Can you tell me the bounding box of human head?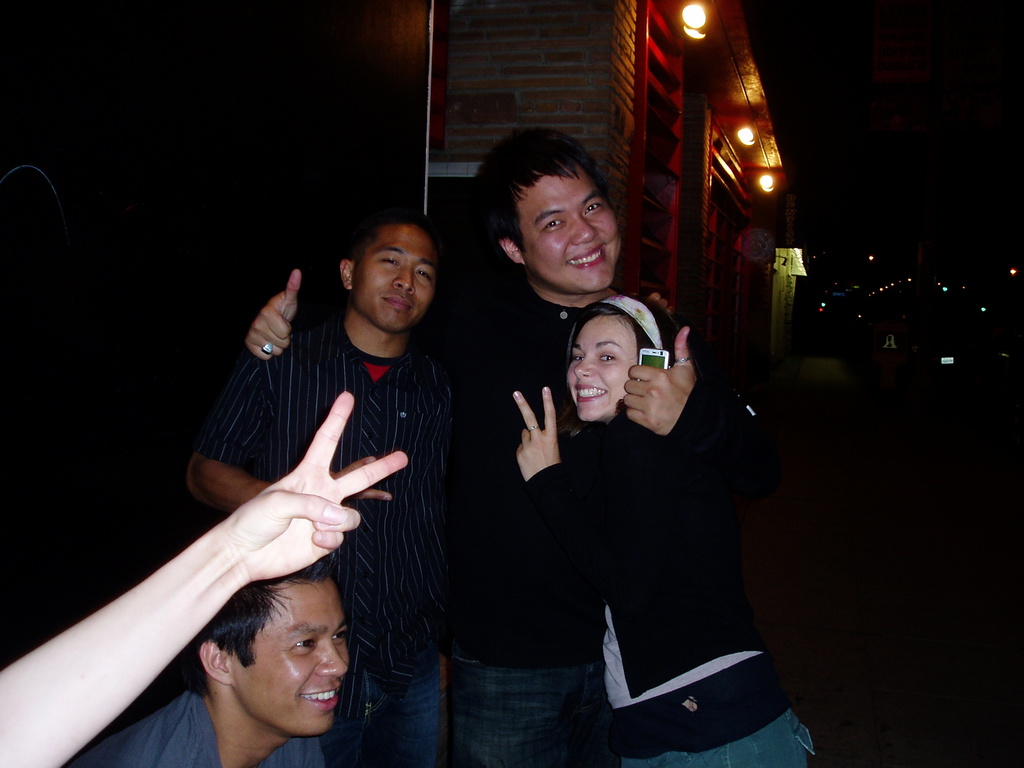
box=[188, 561, 353, 741].
